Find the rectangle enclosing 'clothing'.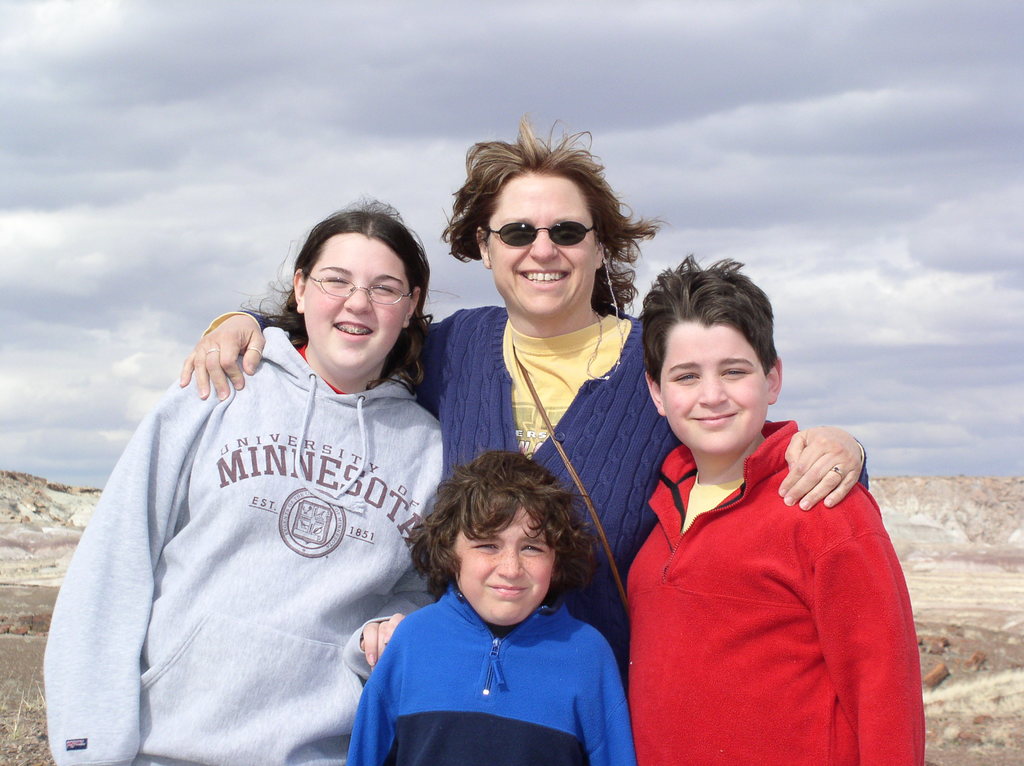
<box>618,381,904,763</box>.
